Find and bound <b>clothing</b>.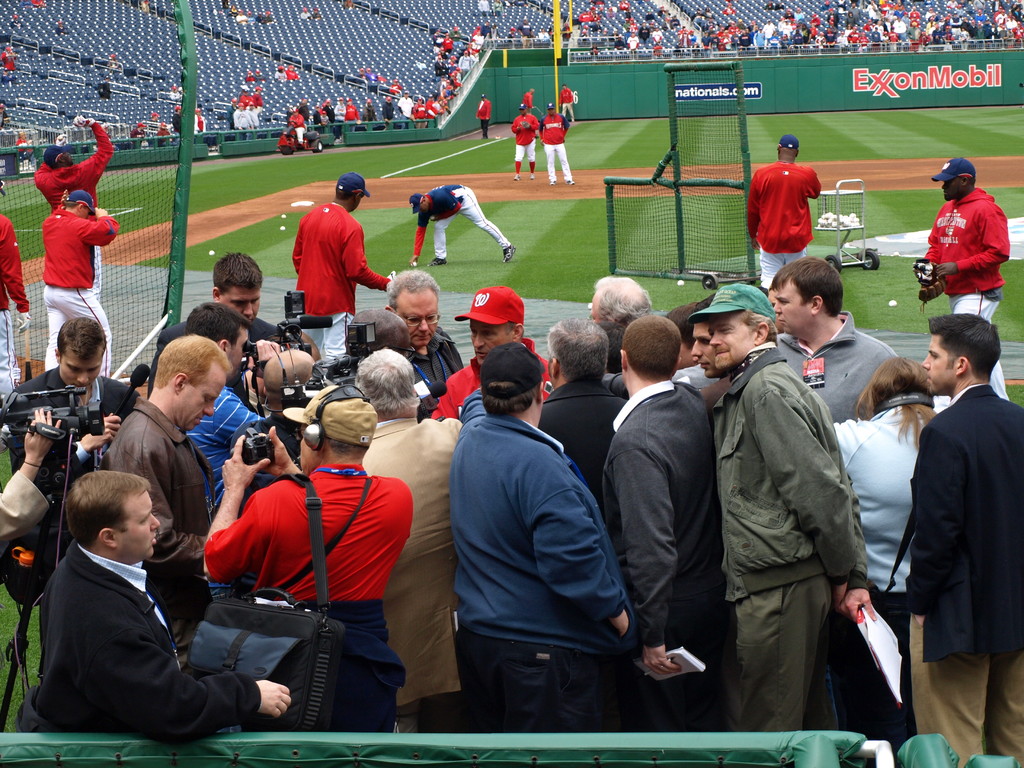
Bound: bbox(360, 74, 367, 82).
